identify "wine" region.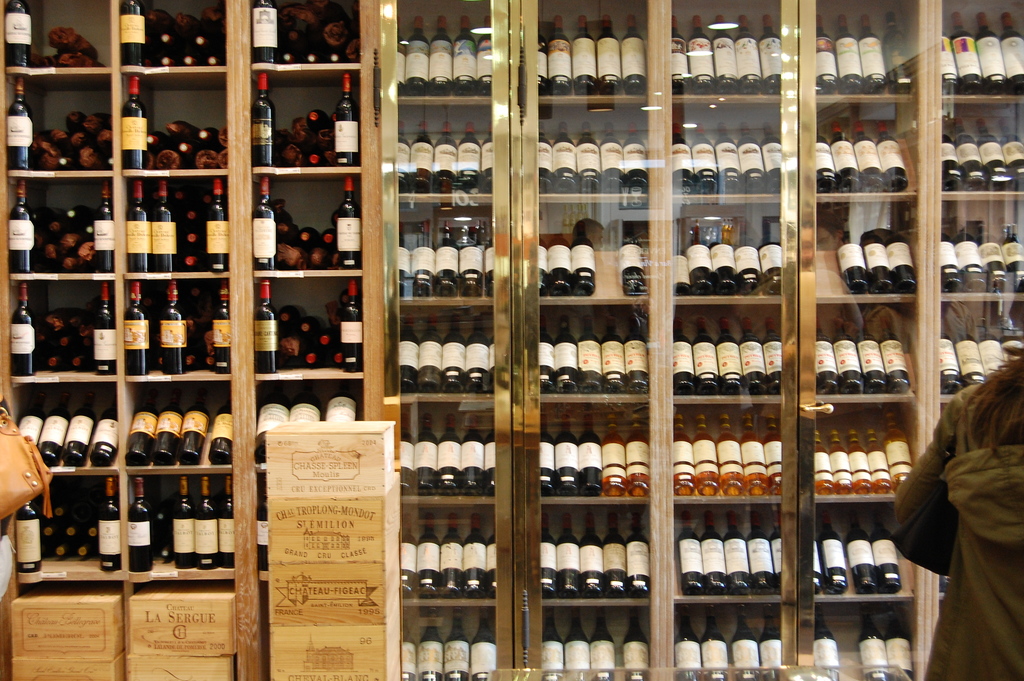
Region: Rect(813, 18, 838, 94).
